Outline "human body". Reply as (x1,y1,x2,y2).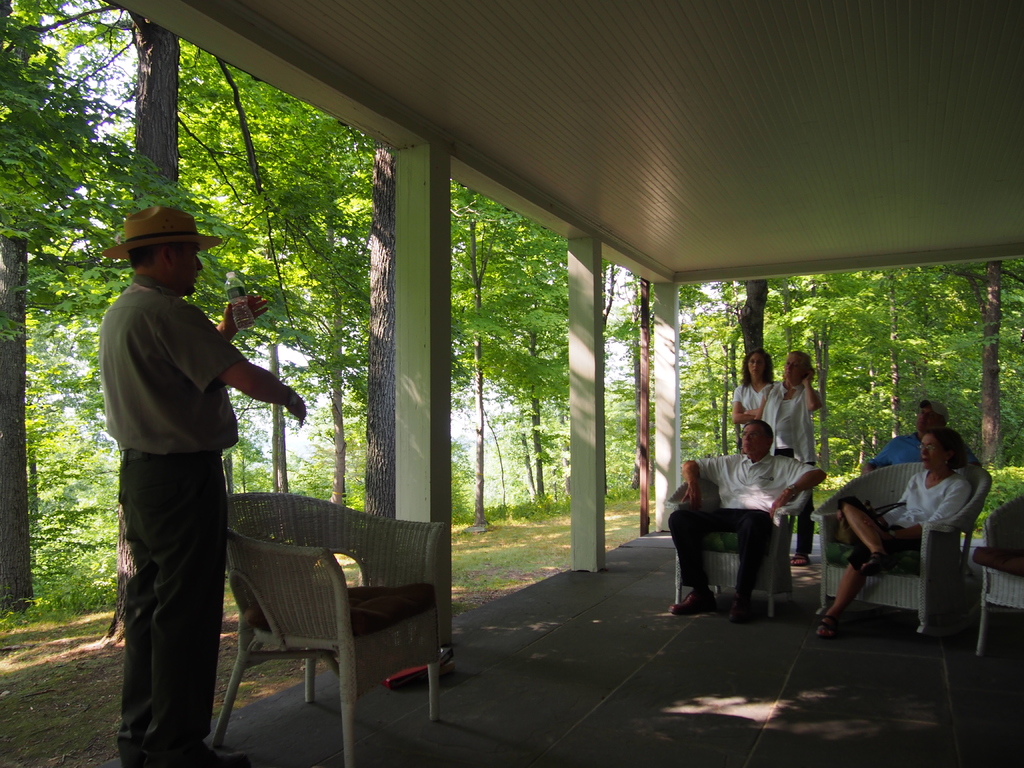
(731,383,763,420).
